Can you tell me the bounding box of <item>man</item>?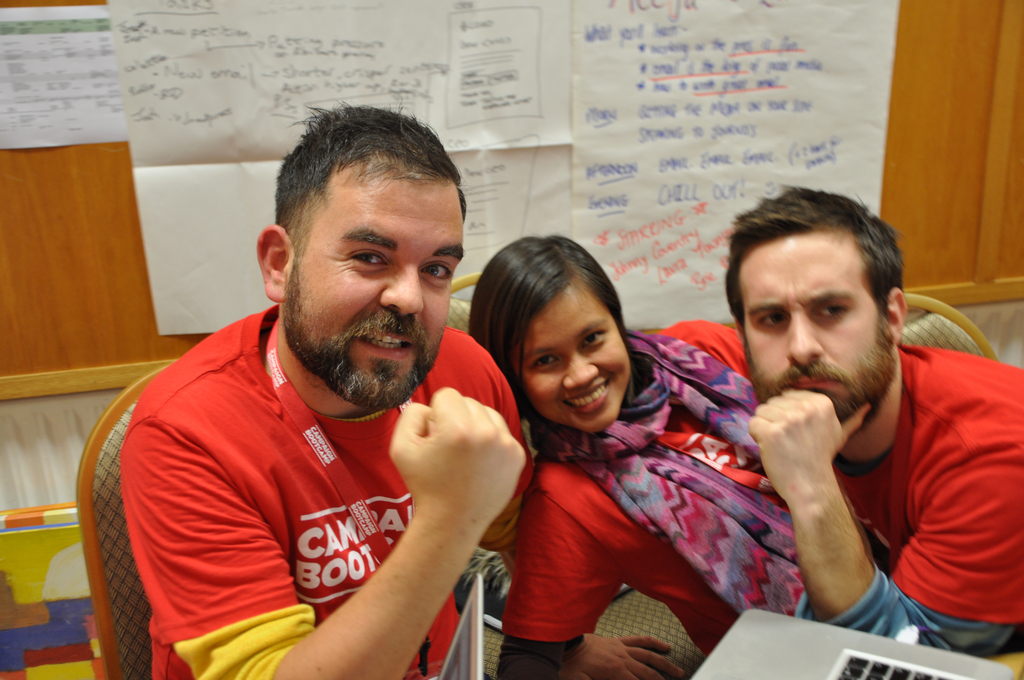
{"left": 722, "top": 180, "right": 1023, "bottom": 660}.
